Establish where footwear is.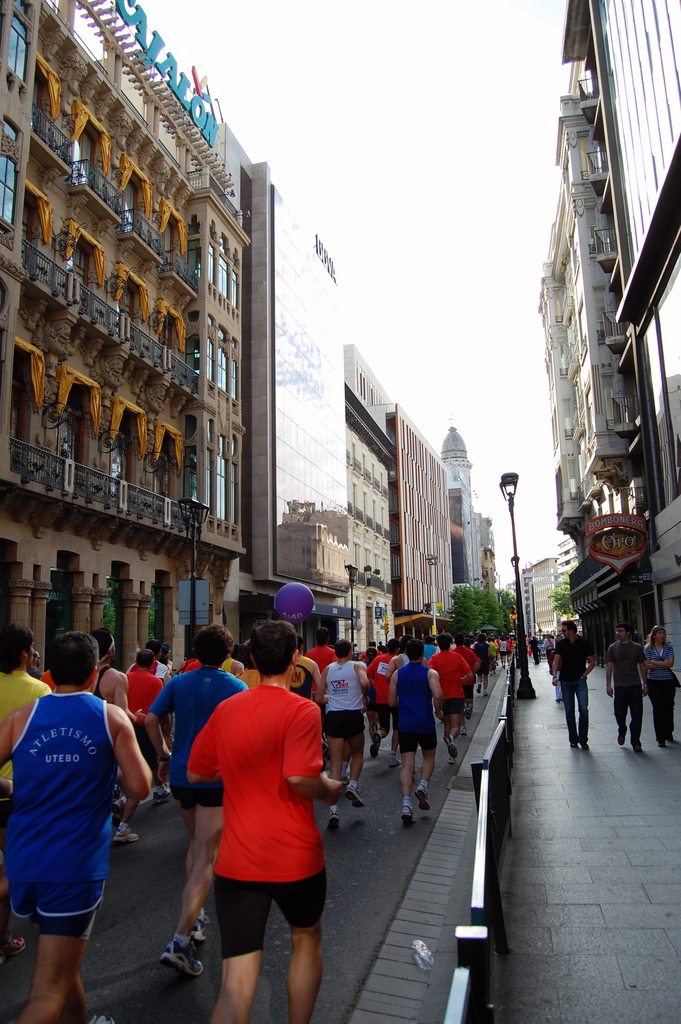
Established at [left=414, top=783, right=431, bottom=809].
